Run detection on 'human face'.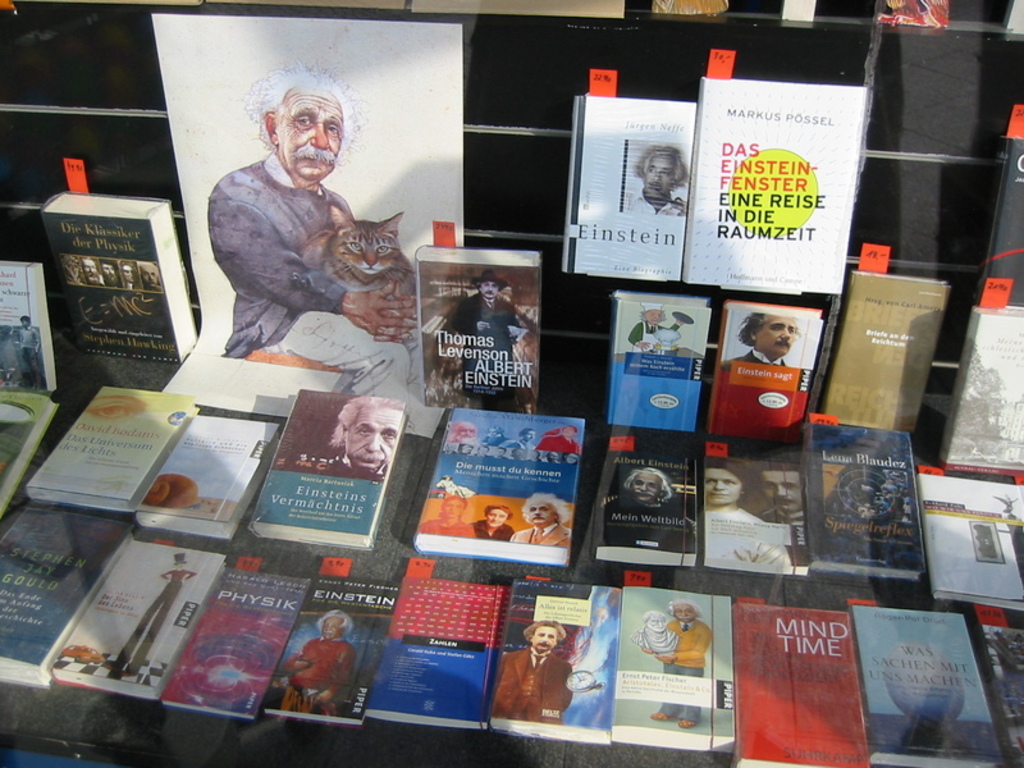
Result: l=631, t=471, r=664, b=504.
